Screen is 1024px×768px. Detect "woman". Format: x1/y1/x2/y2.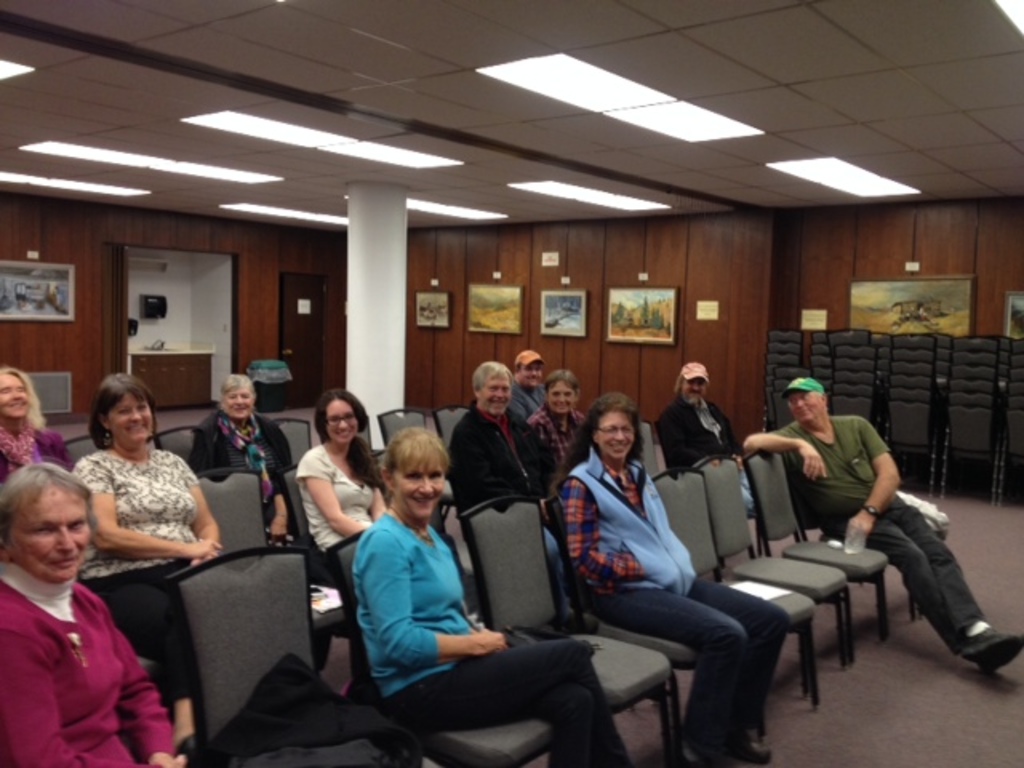
555/382/770/766.
